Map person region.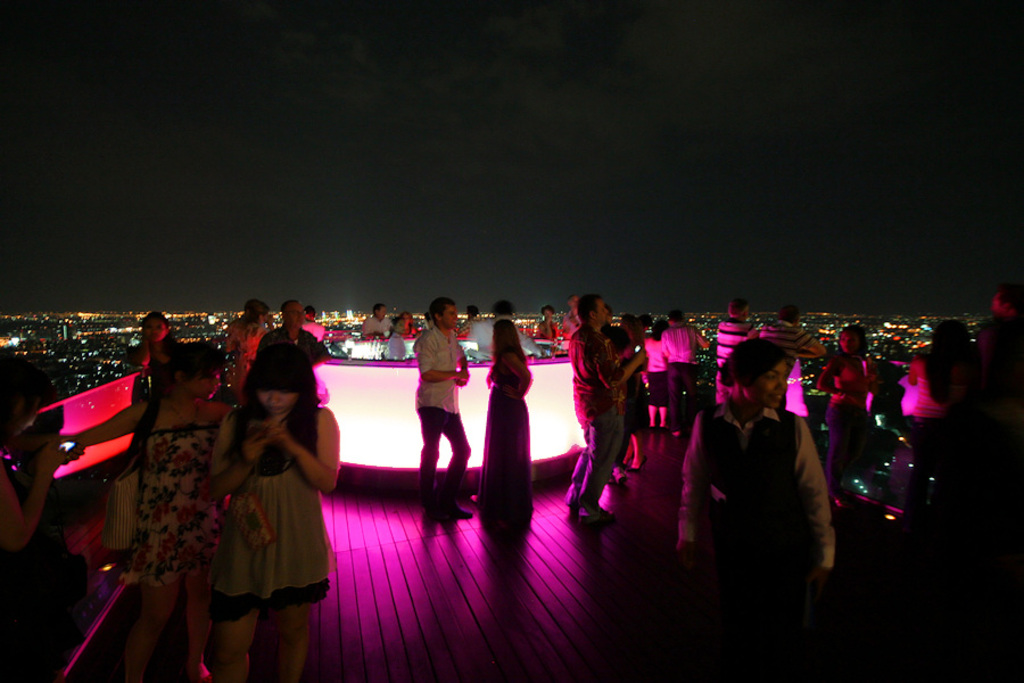
Mapped to locate(975, 281, 1023, 461).
